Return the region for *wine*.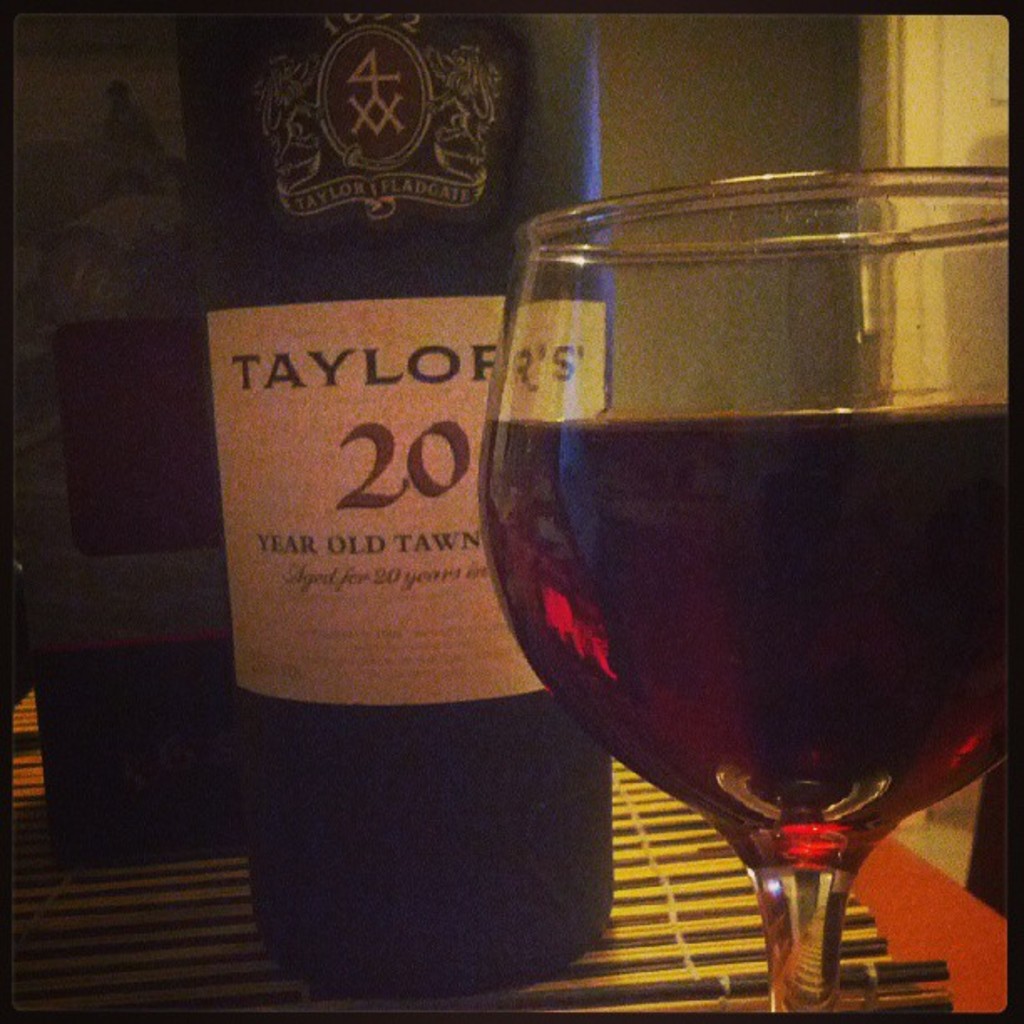
179:13:614:999.
